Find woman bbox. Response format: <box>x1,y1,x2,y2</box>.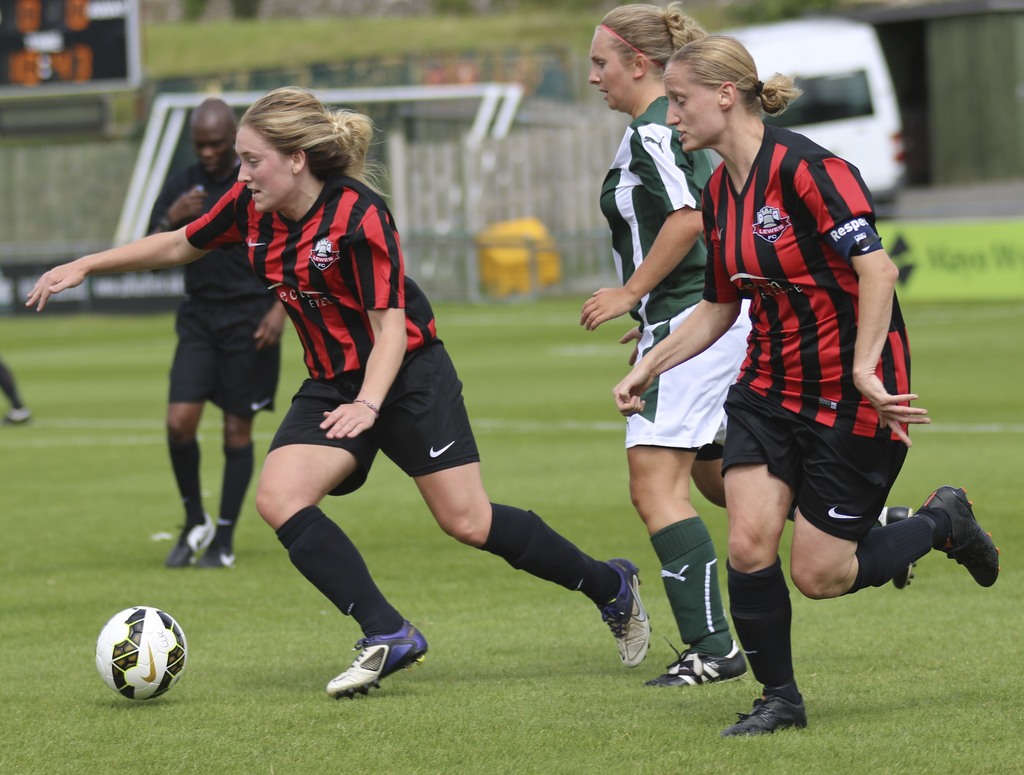
<box>578,0,710,697</box>.
